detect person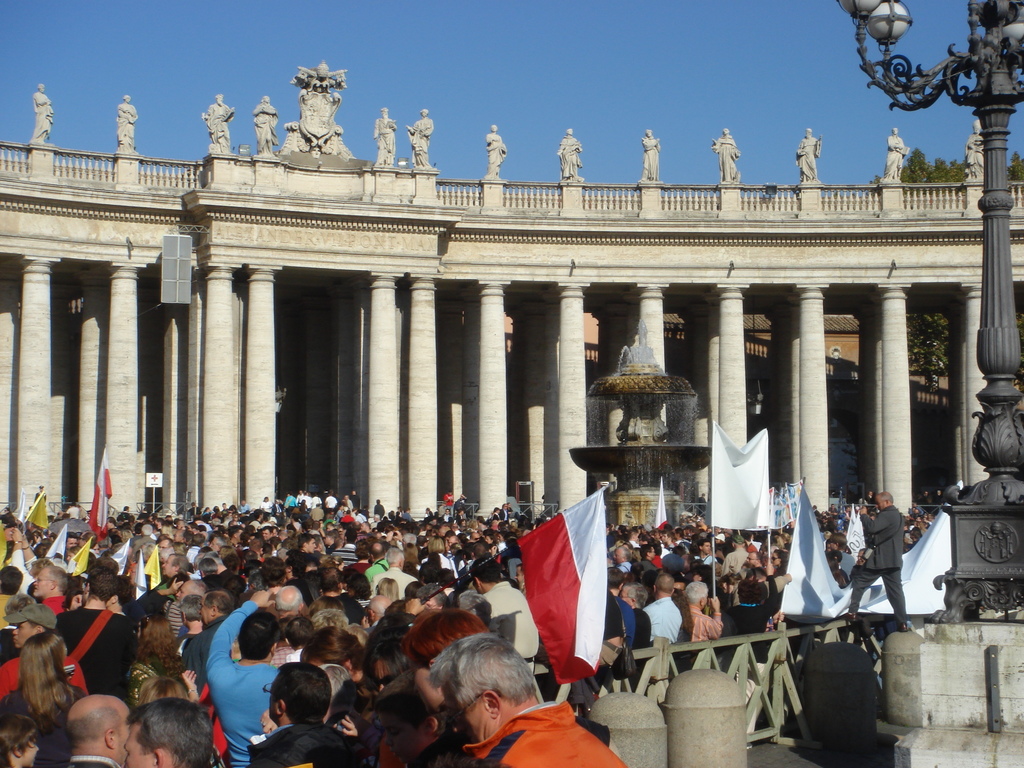
(x1=557, y1=129, x2=582, y2=180)
